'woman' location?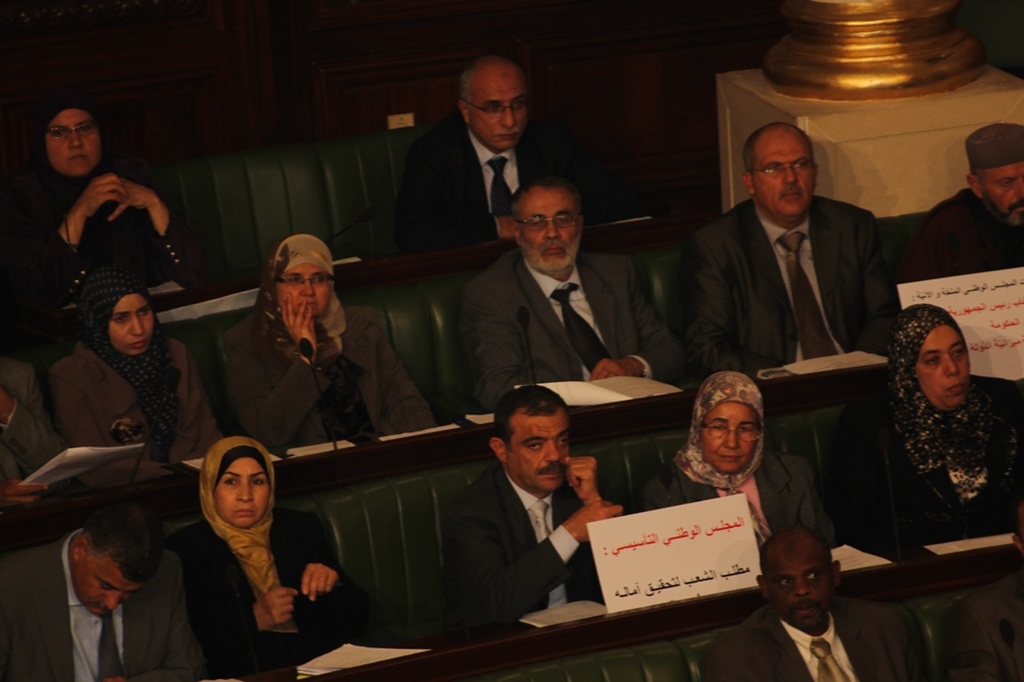
170:435:374:681
